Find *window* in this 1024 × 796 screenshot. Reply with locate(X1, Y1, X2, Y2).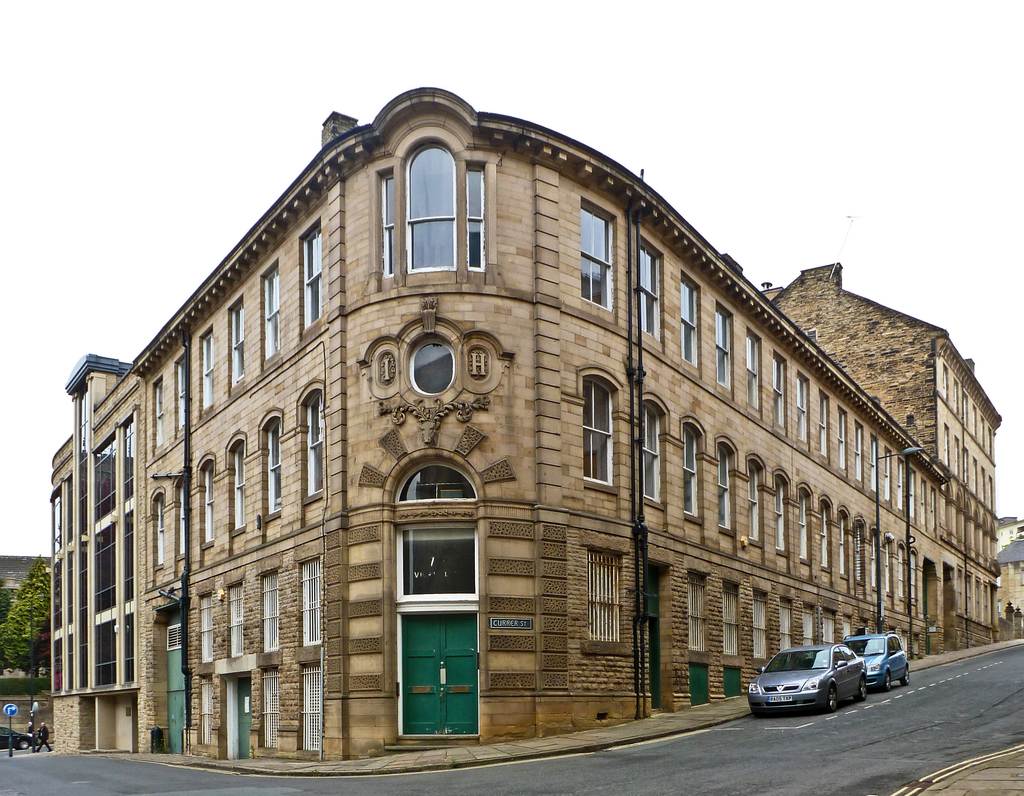
locate(797, 373, 812, 447).
